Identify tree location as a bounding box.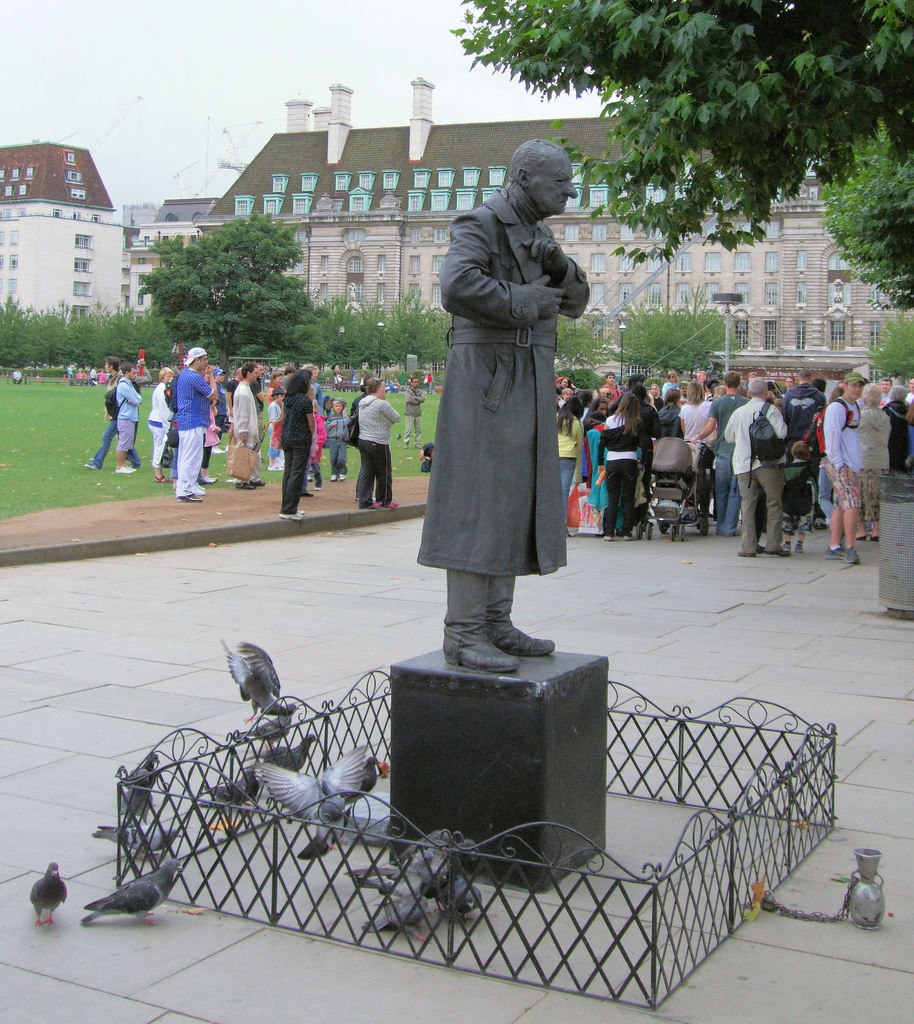
pyautogui.locateOnScreen(439, 0, 913, 265).
